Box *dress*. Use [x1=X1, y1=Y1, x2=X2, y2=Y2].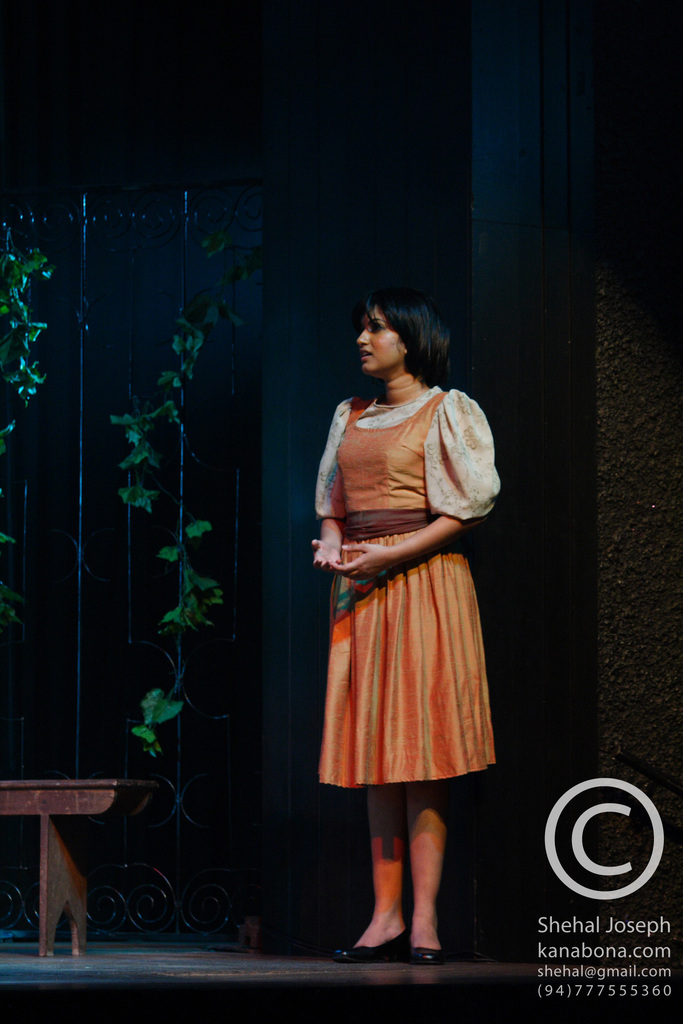
[x1=315, y1=386, x2=500, y2=794].
